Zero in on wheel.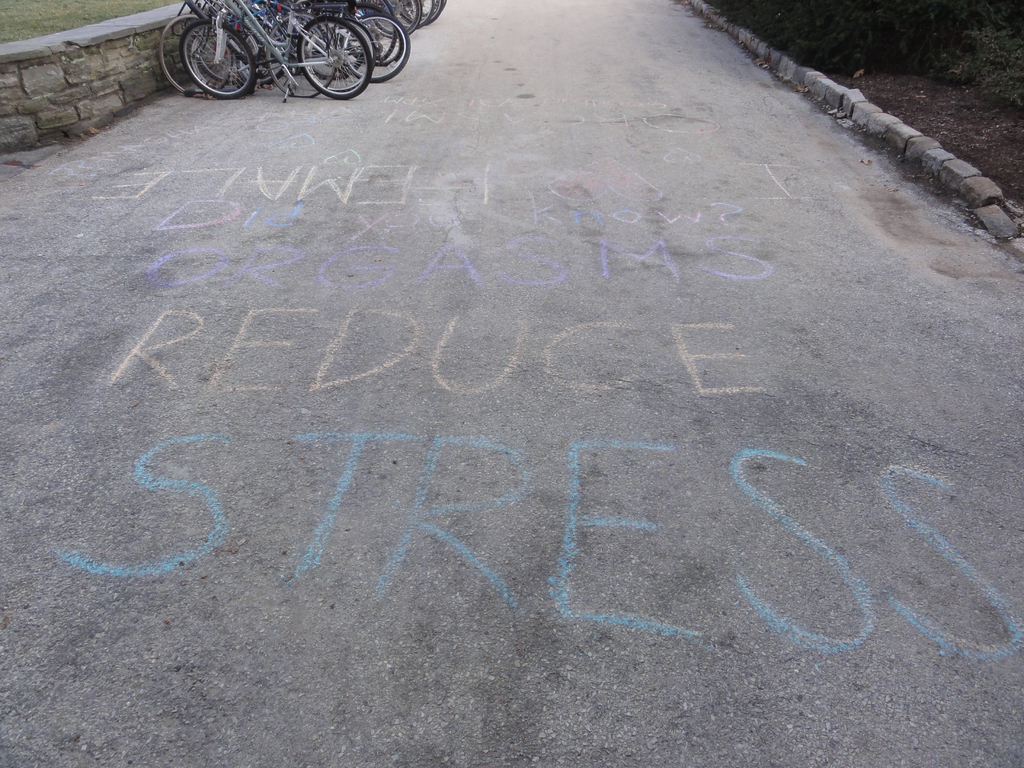
Zeroed in: (x1=159, y1=8, x2=206, y2=100).
